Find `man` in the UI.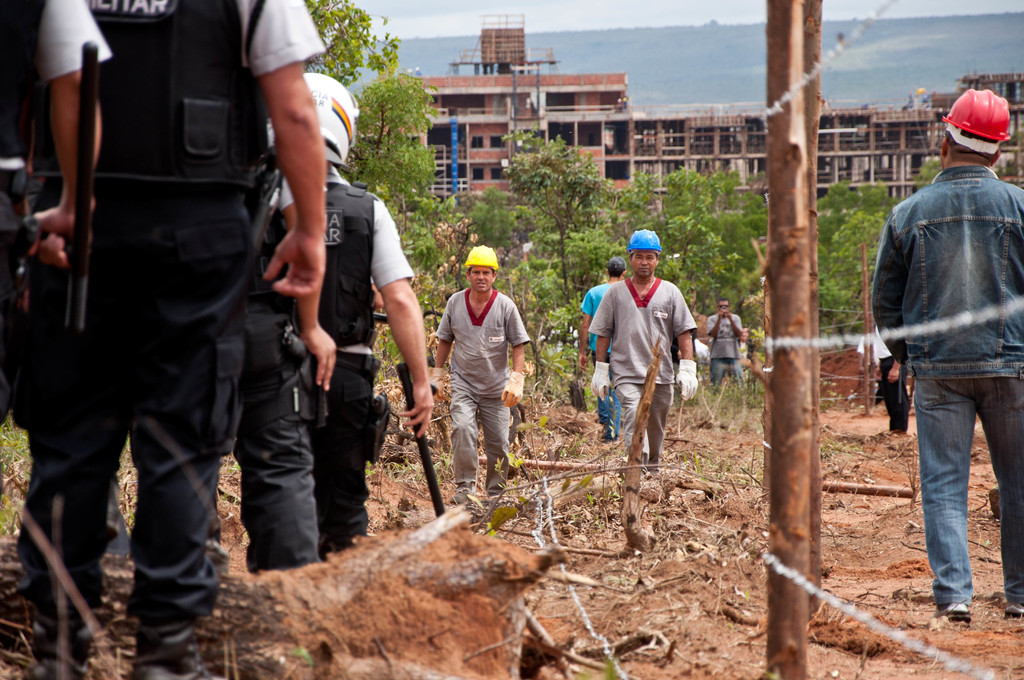
UI element at (x1=0, y1=1, x2=127, y2=560).
